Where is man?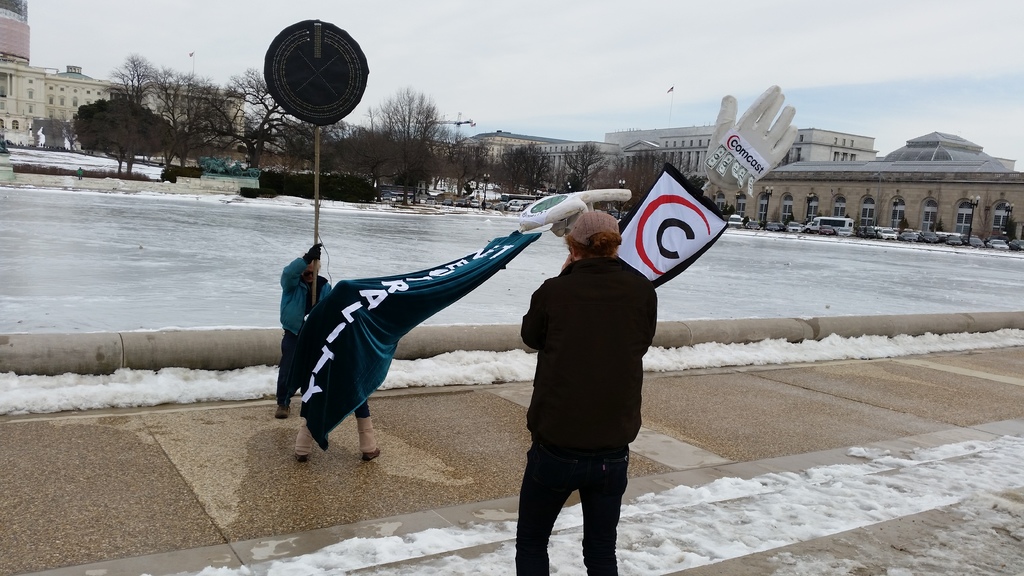
box(493, 203, 664, 566).
